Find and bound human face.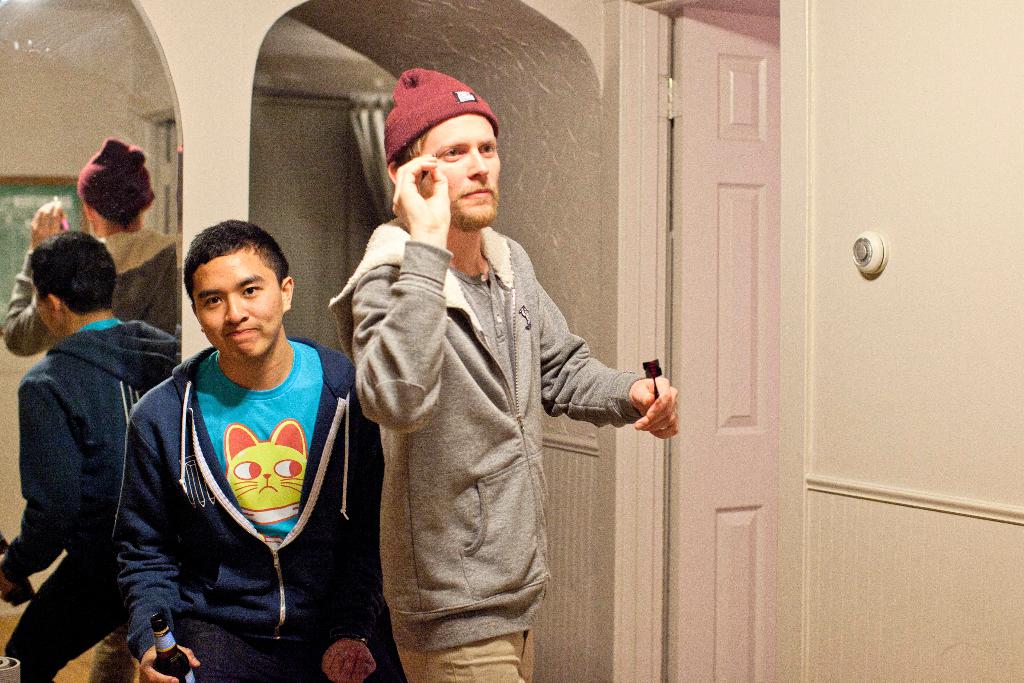
Bound: left=30, top=282, right=52, bottom=336.
